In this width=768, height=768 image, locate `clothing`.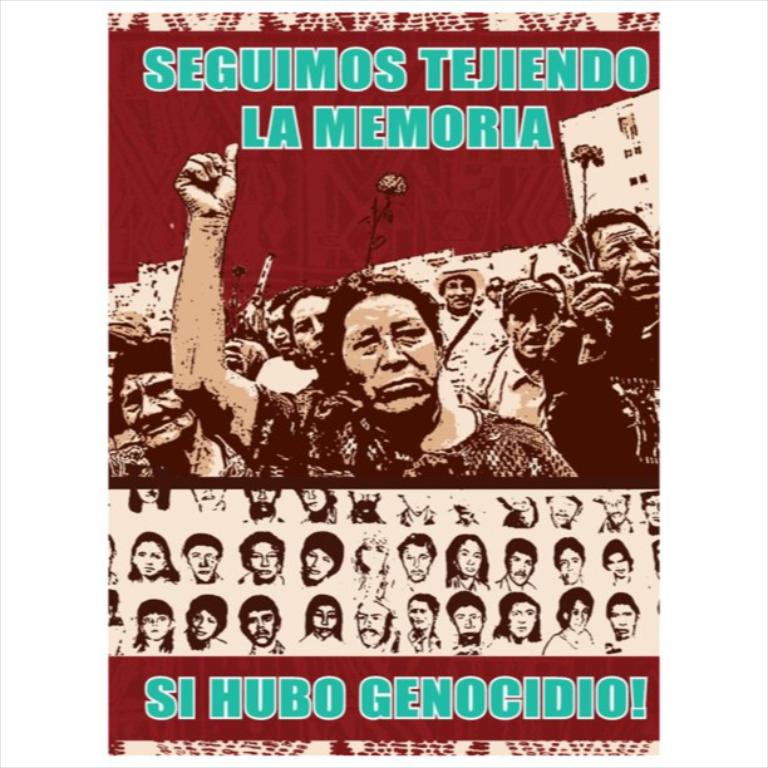
Bounding box: <box>301,635,345,643</box>.
